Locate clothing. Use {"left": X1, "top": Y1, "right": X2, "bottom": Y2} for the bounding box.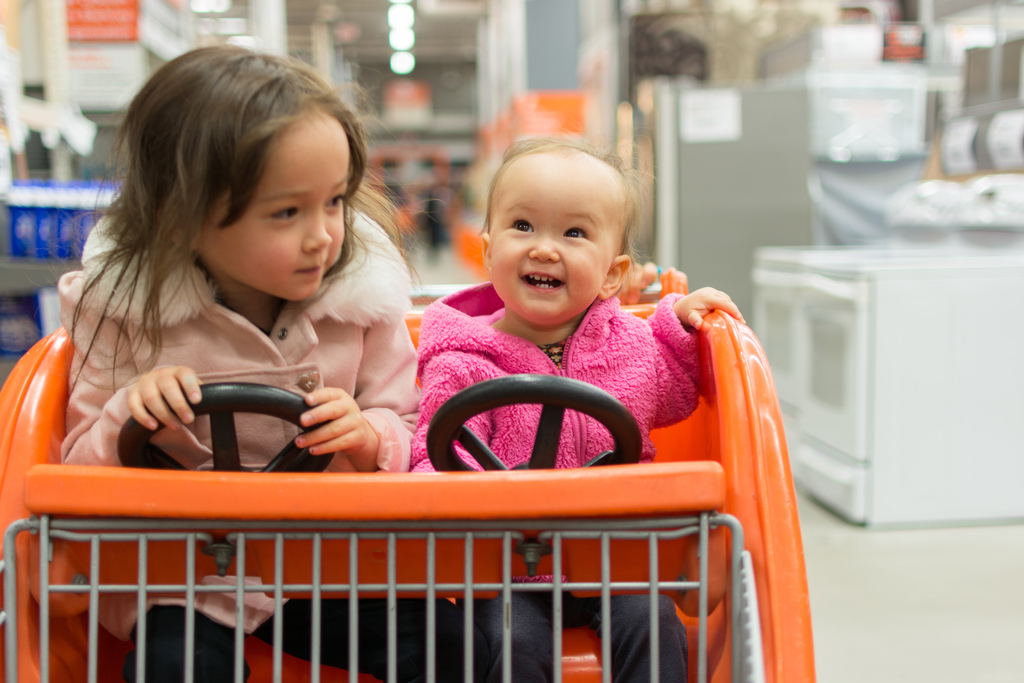
{"left": 39, "top": 177, "right": 442, "bottom": 490}.
